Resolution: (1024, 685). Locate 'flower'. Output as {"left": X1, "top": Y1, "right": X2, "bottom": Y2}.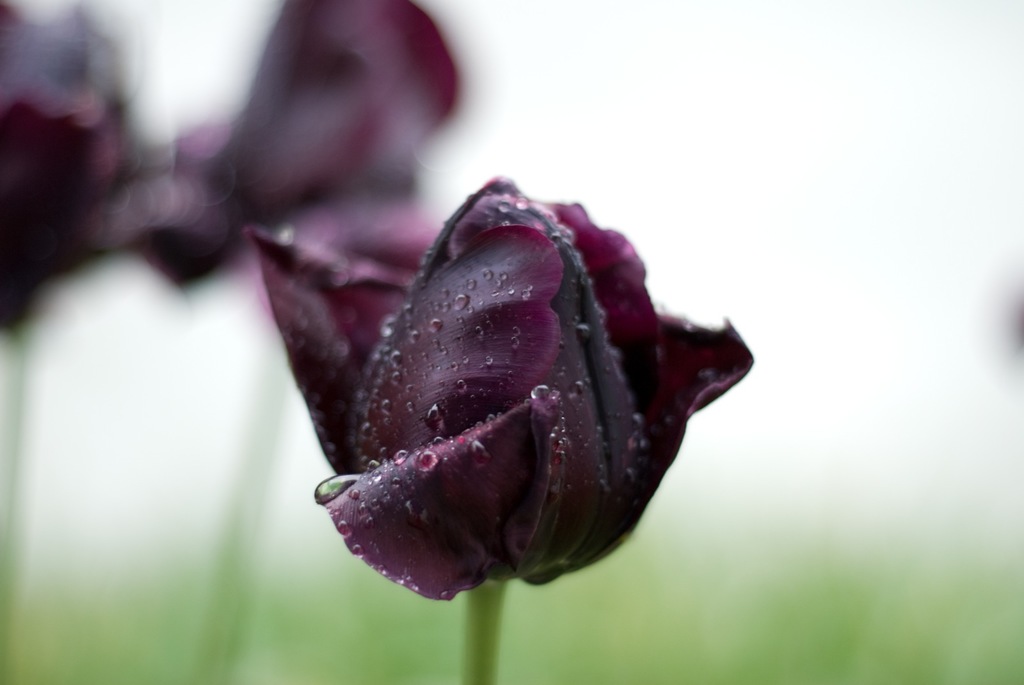
{"left": 141, "top": 0, "right": 465, "bottom": 295}.
